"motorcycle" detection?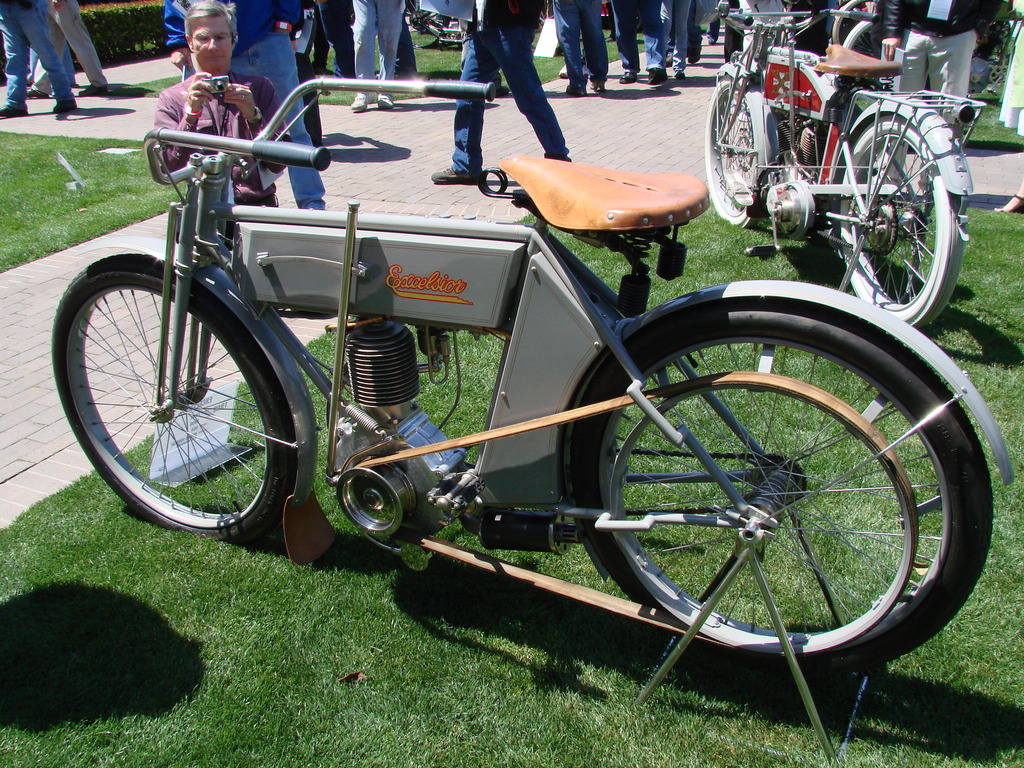
{"x1": 51, "y1": 80, "x2": 1019, "y2": 764}
